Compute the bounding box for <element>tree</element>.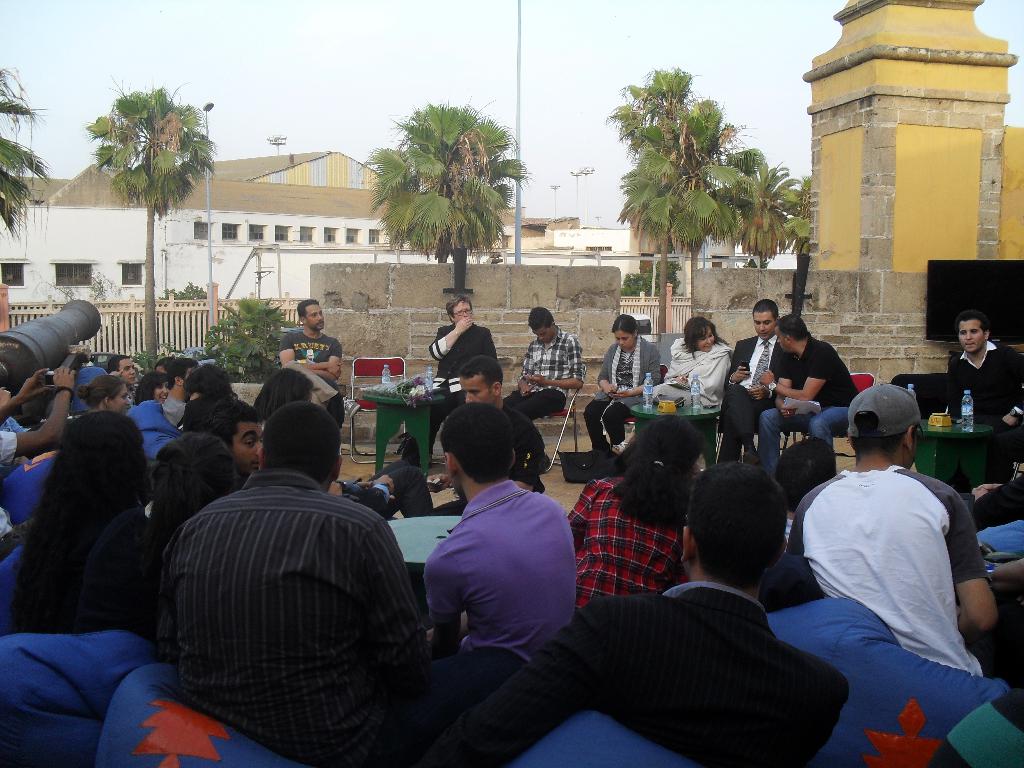
bbox(618, 160, 706, 340).
